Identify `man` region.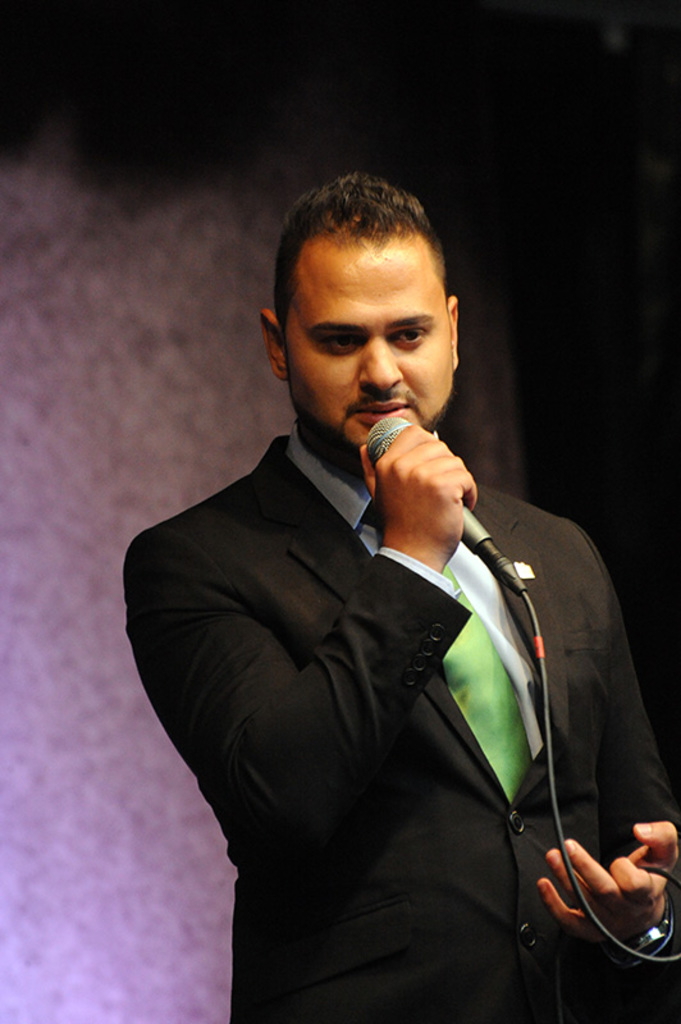
Region: box=[96, 174, 626, 1023].
